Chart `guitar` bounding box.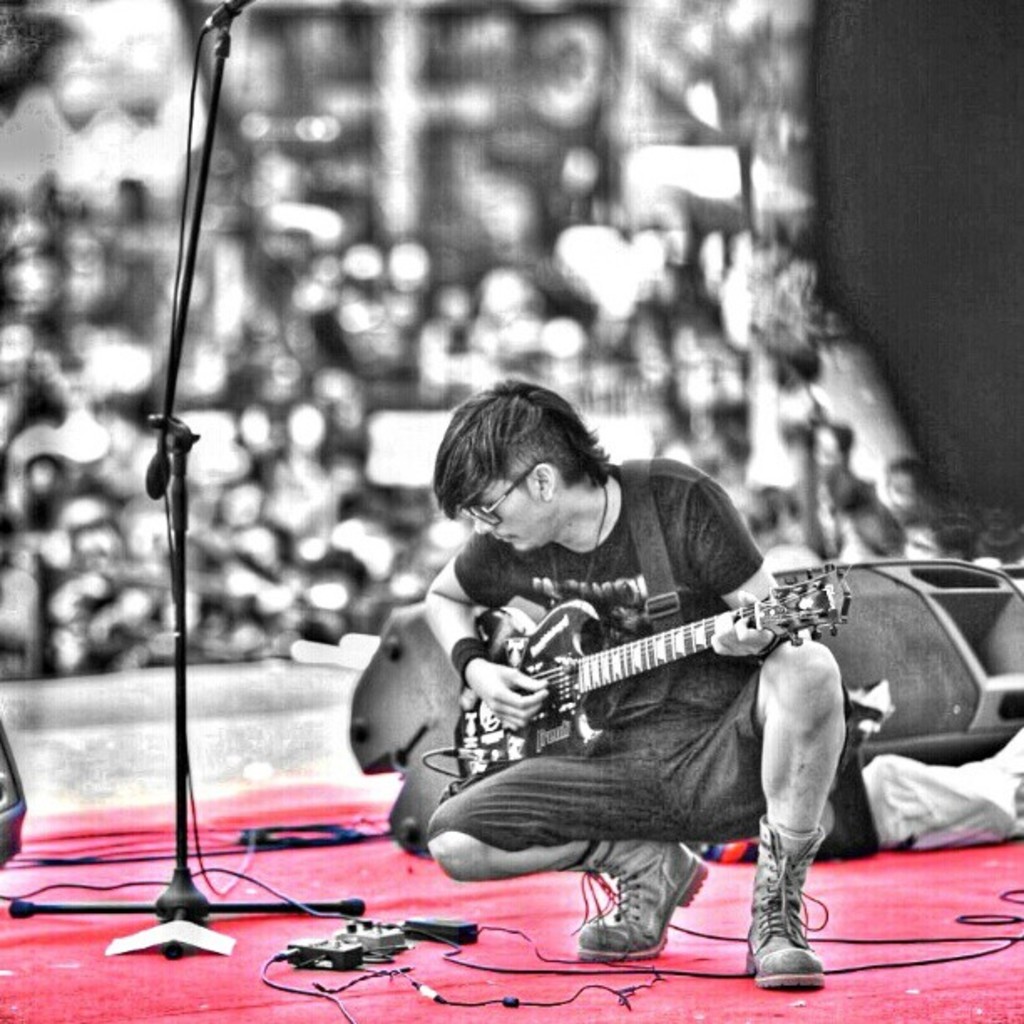
Charted: [left=417, top=571, right=858, bottom=810].
